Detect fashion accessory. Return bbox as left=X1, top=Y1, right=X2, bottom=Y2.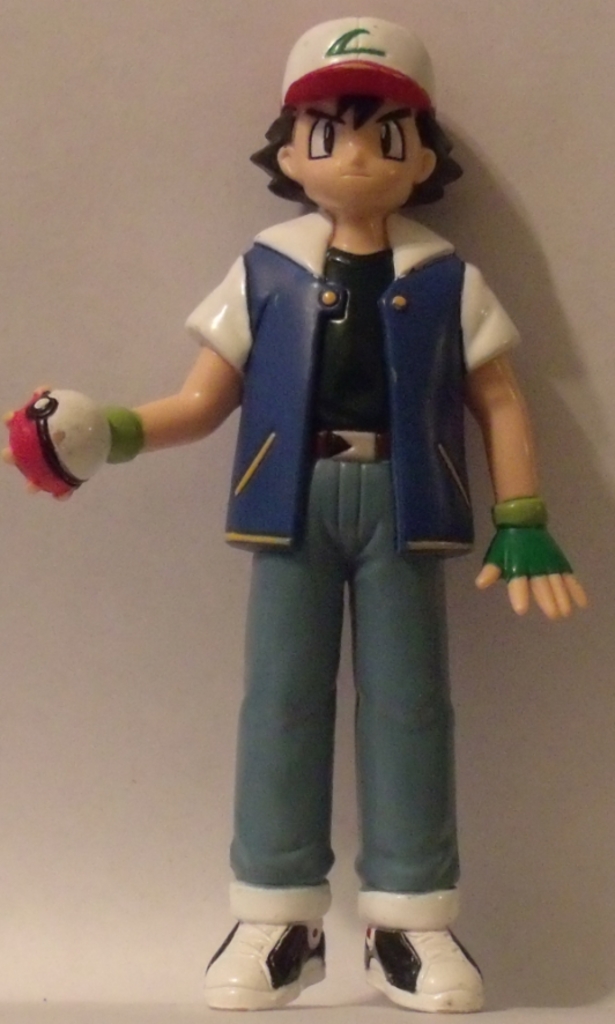
left=313, top=428, right=391, bottom=458.
